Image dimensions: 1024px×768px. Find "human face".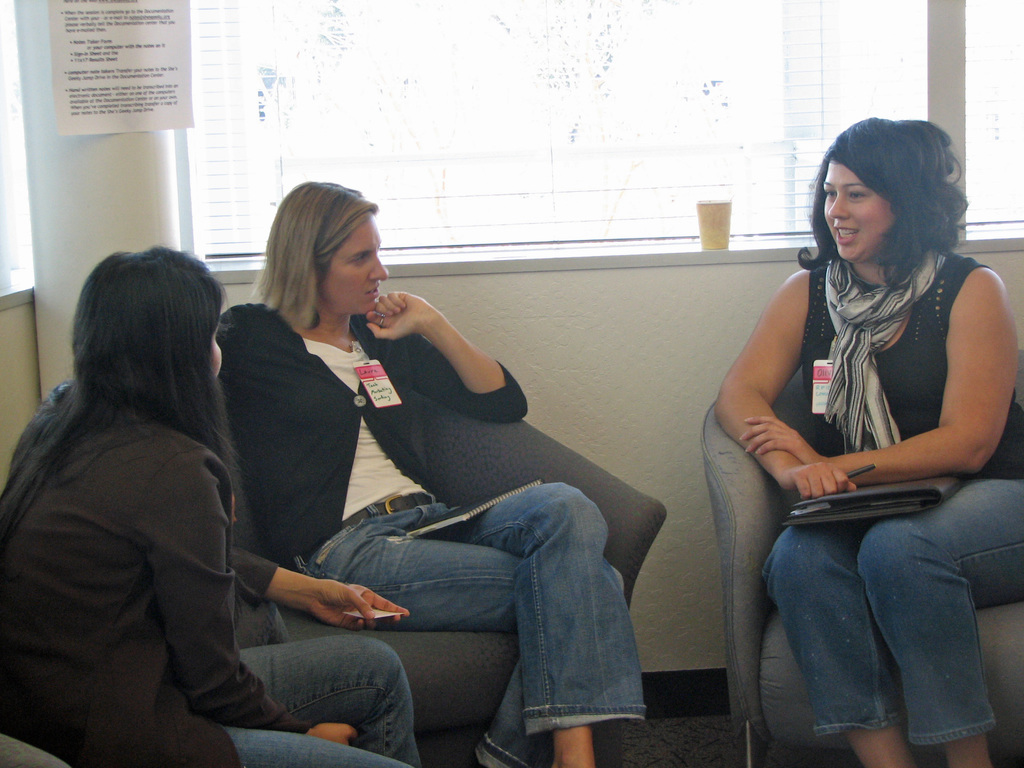
824,162,892,266.
